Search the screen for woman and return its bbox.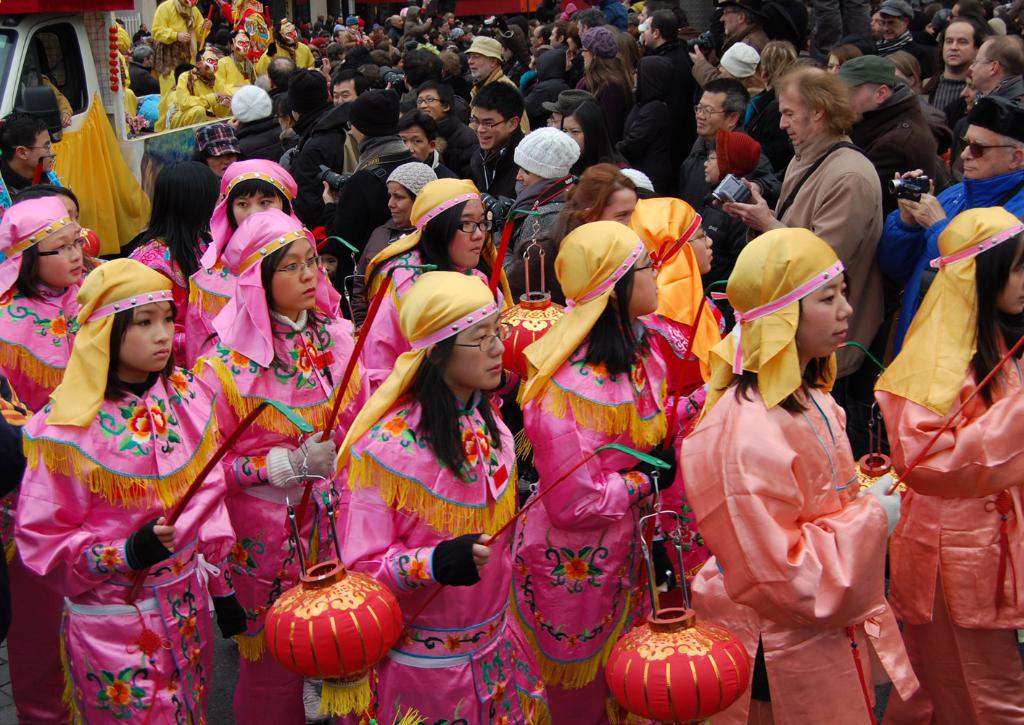
Found: 194,204,366,724.
